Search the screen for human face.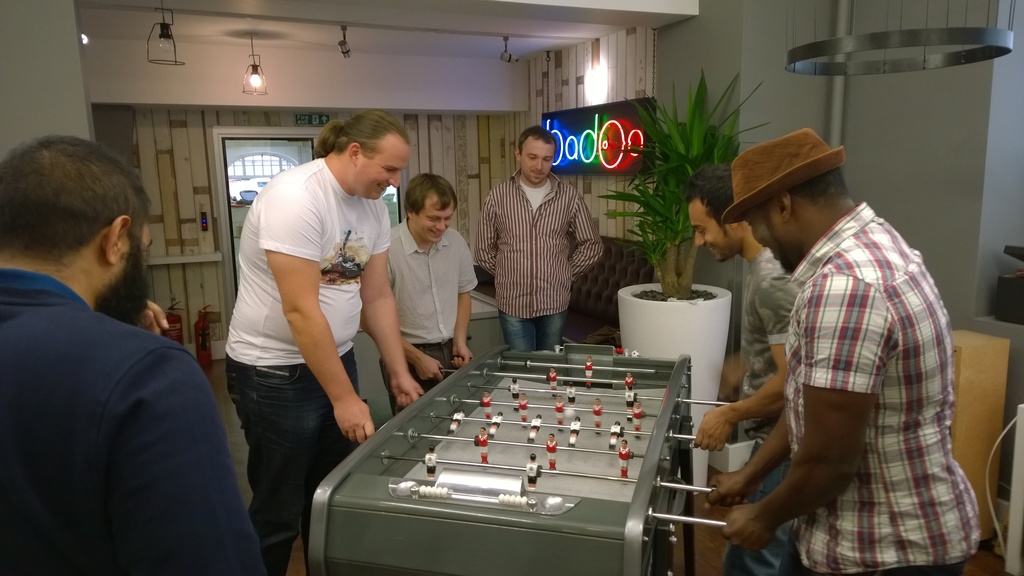
Found at (521,136,554,184).
